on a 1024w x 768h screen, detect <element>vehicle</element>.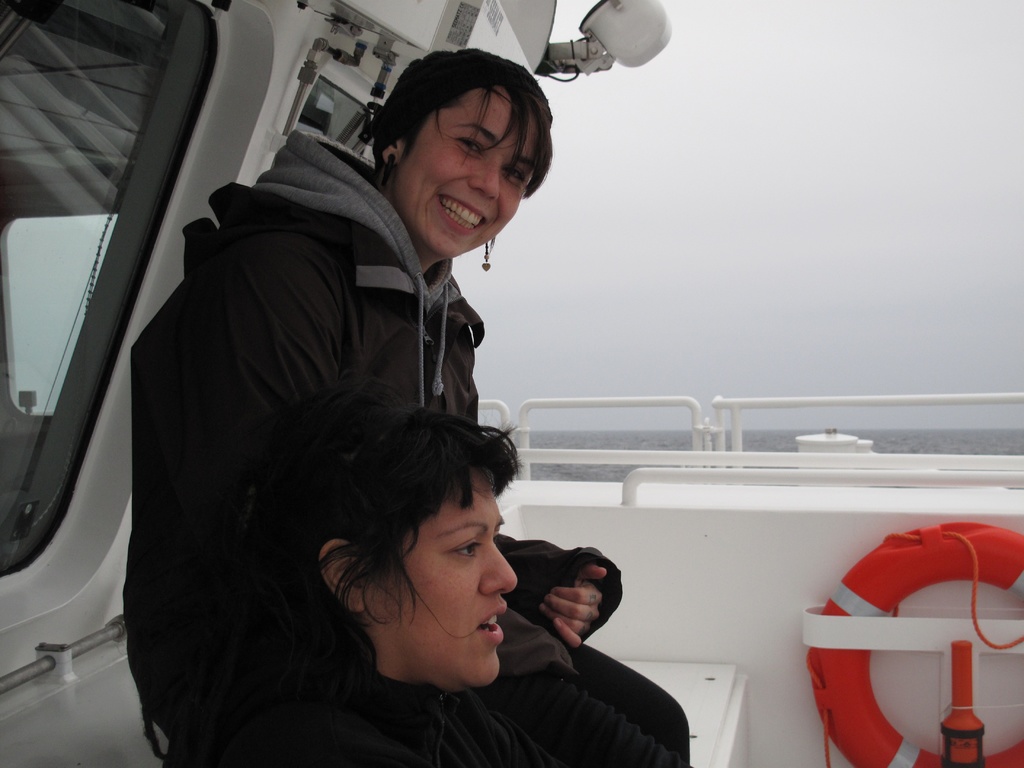
<bbox>0, 0, 1023, 767</bbox>.
